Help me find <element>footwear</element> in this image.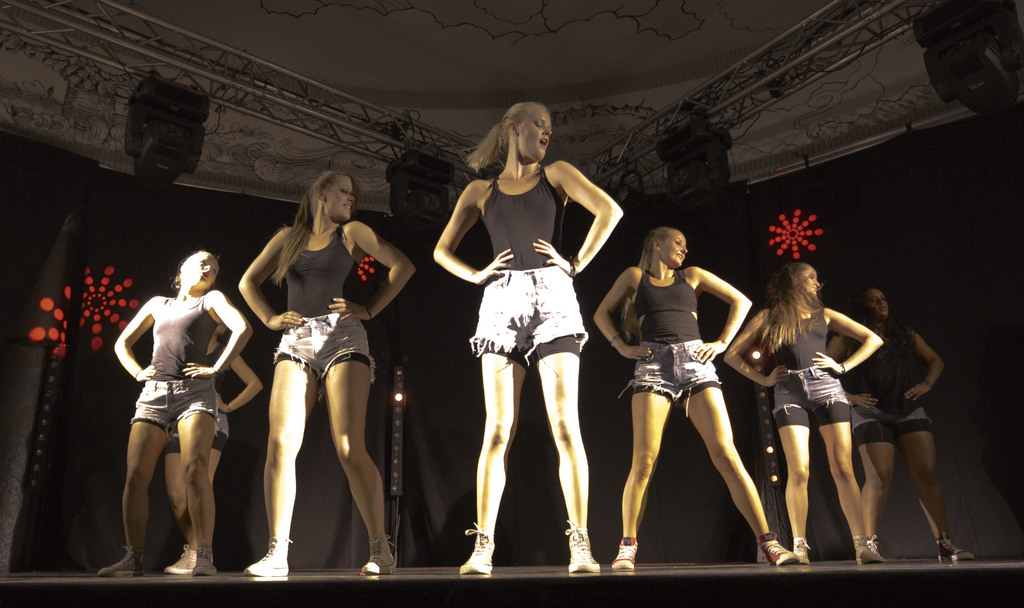
Found it: left=231, top=525, right=293, bottom=580.
